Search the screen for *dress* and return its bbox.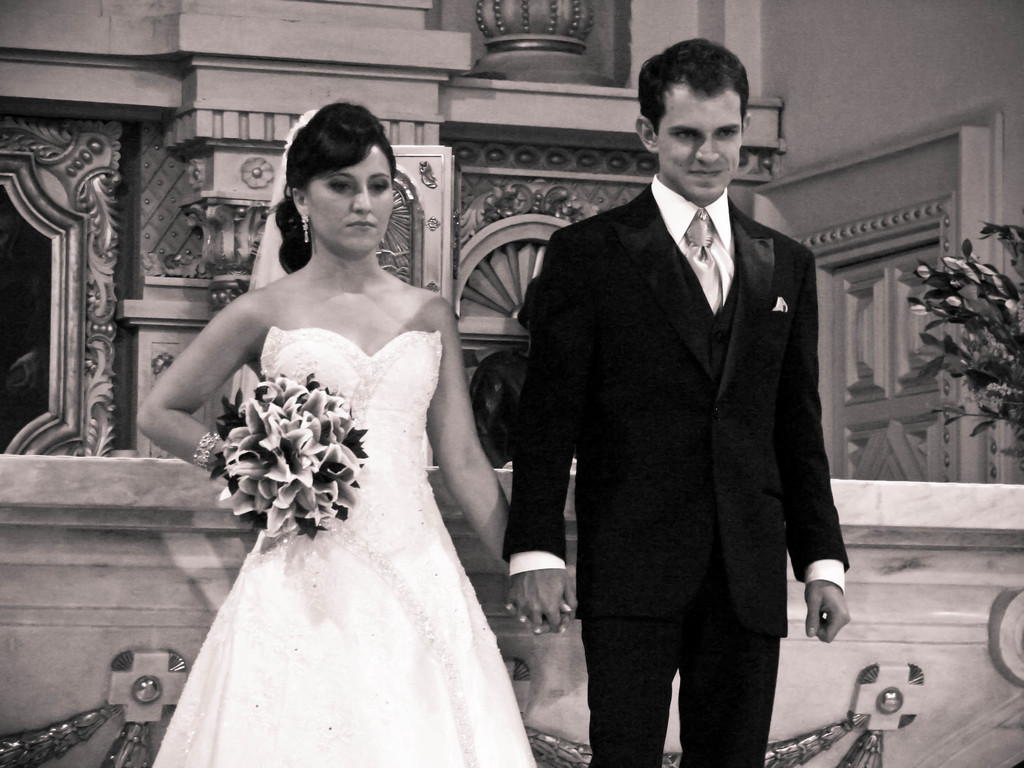
Found: select_region(149, 328, 537, 767).
